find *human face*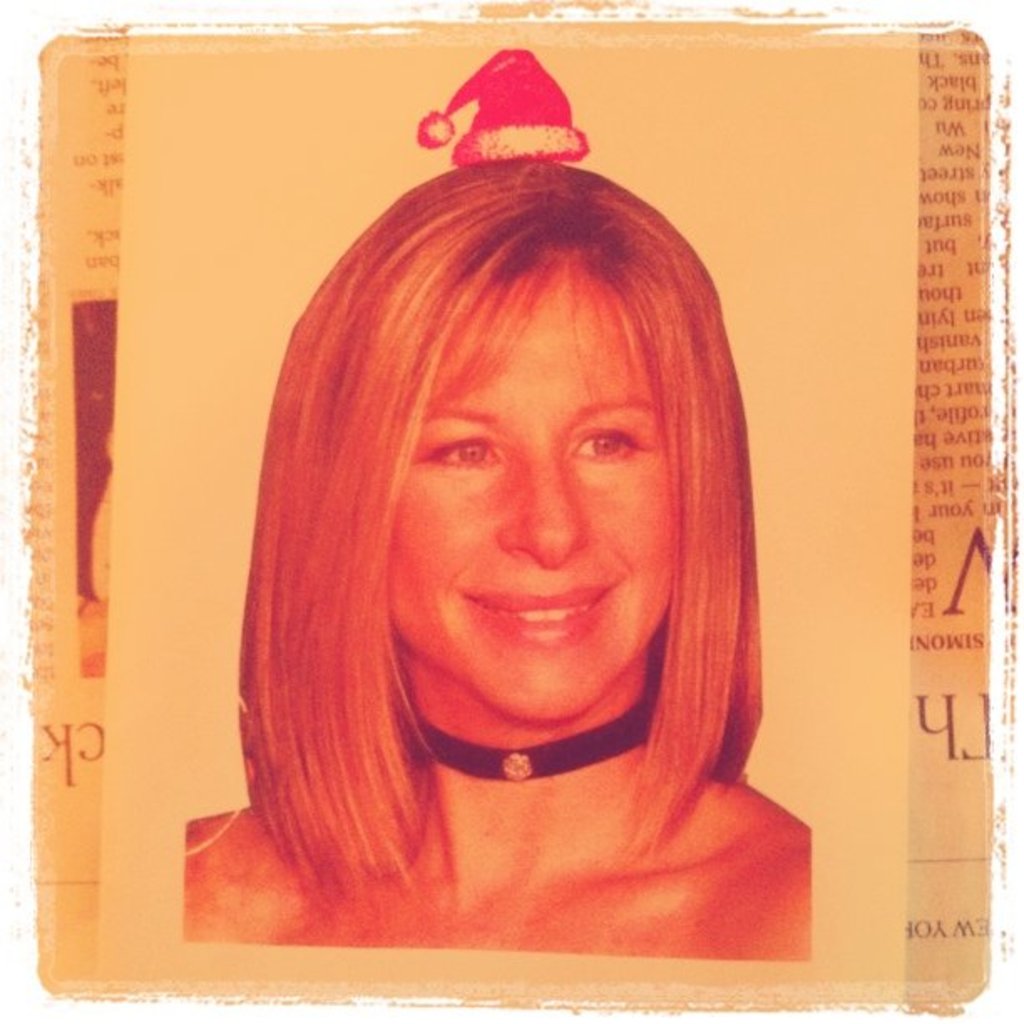
bbox(383, 263, 664, 723)
